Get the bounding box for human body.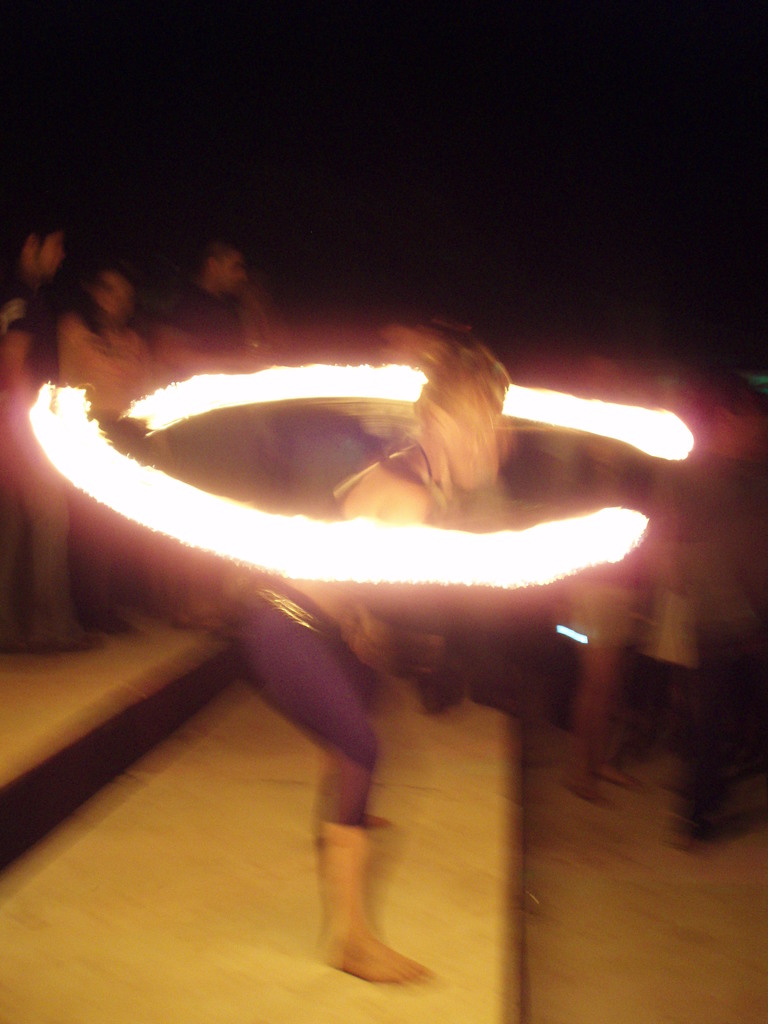
(x1=1, y1=214, x2=88, y2=650).
